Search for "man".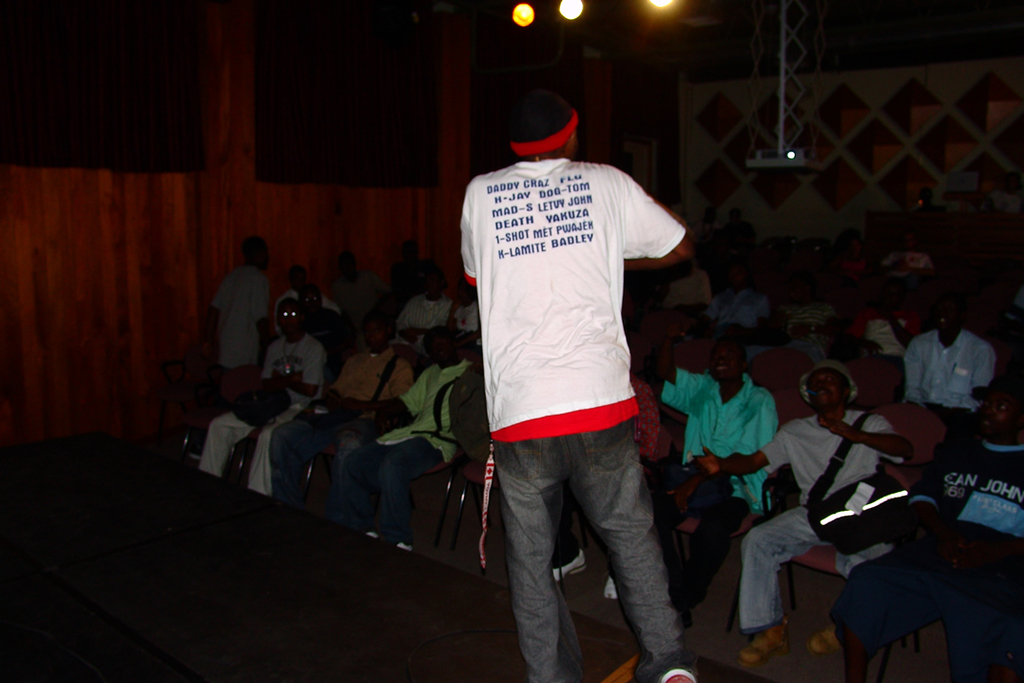
Found at x1=689, y1=363, x2=916, y2=667.
